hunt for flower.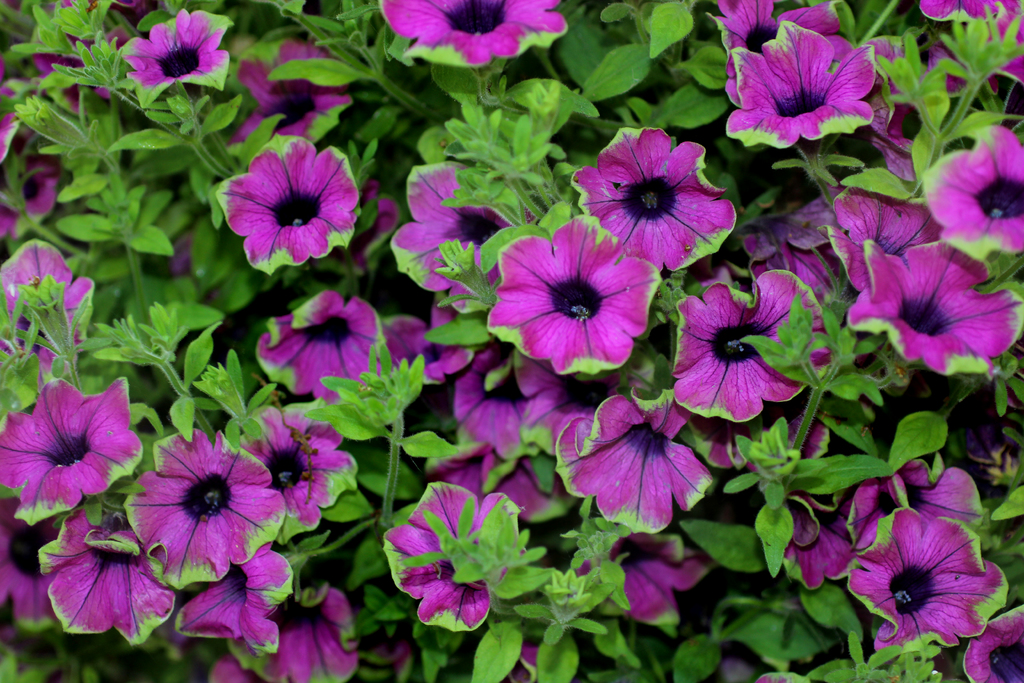
Hunted down at <box>785,469,869,591</box>.
